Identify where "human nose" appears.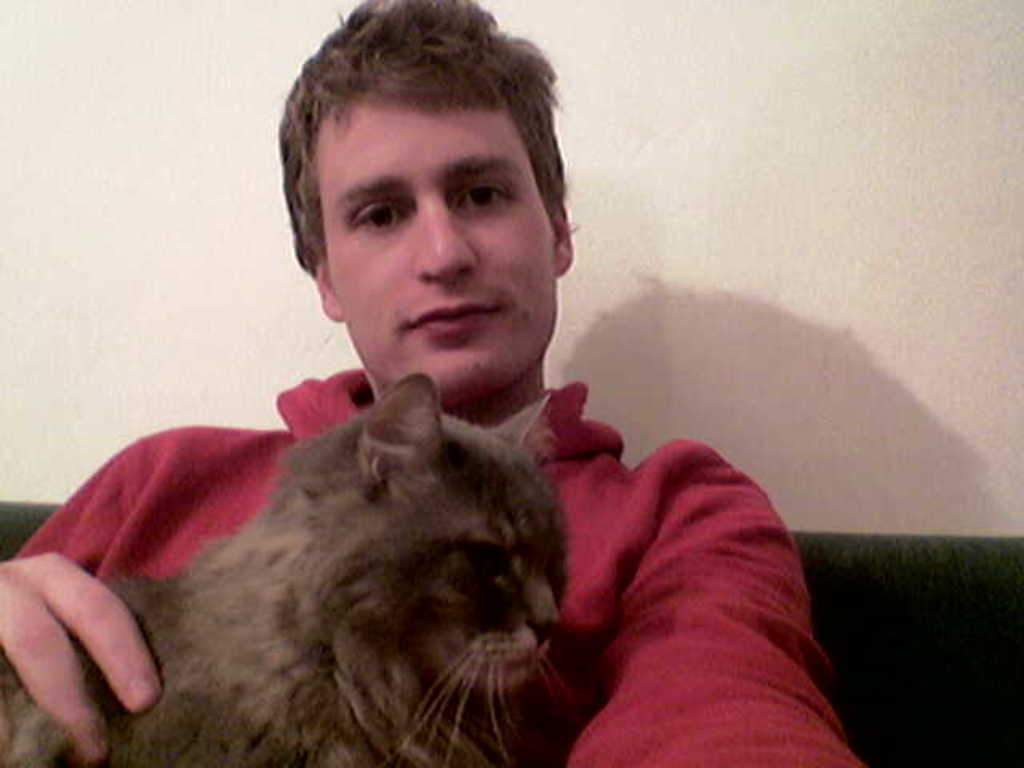
Appears at {"x1": 414, "y1": 195, "x2": 472, "y2": 288}.
